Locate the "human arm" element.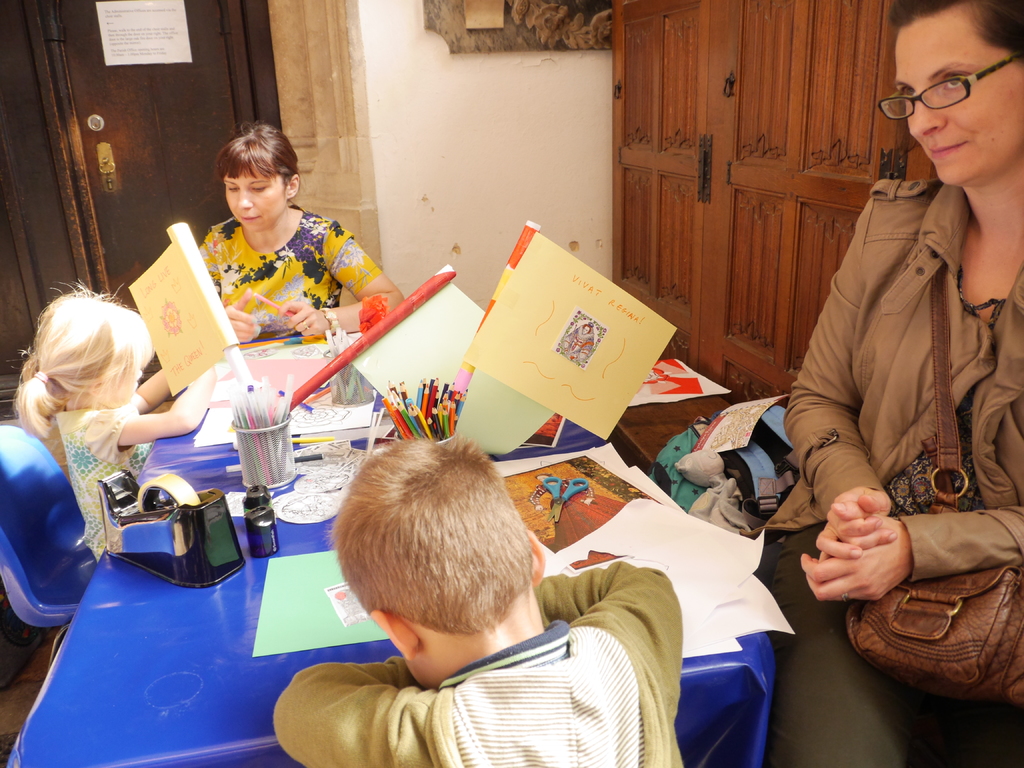
Element bbox: left=524, top=562, right=681, bottom=705.
